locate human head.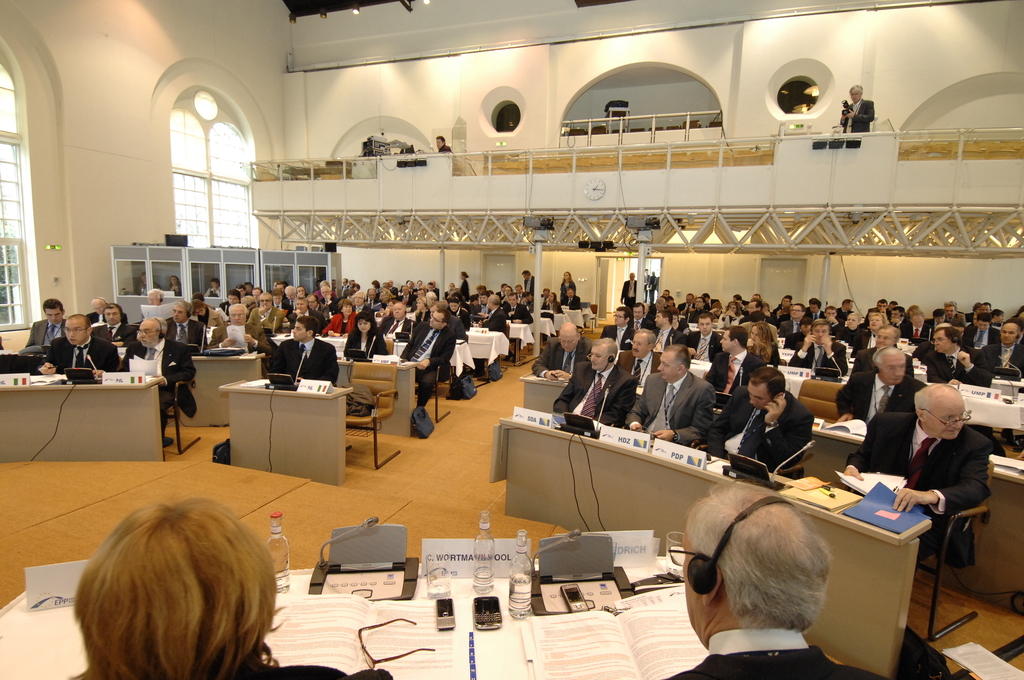
Bounding box: l=428, t=311, r=452, b=332.
